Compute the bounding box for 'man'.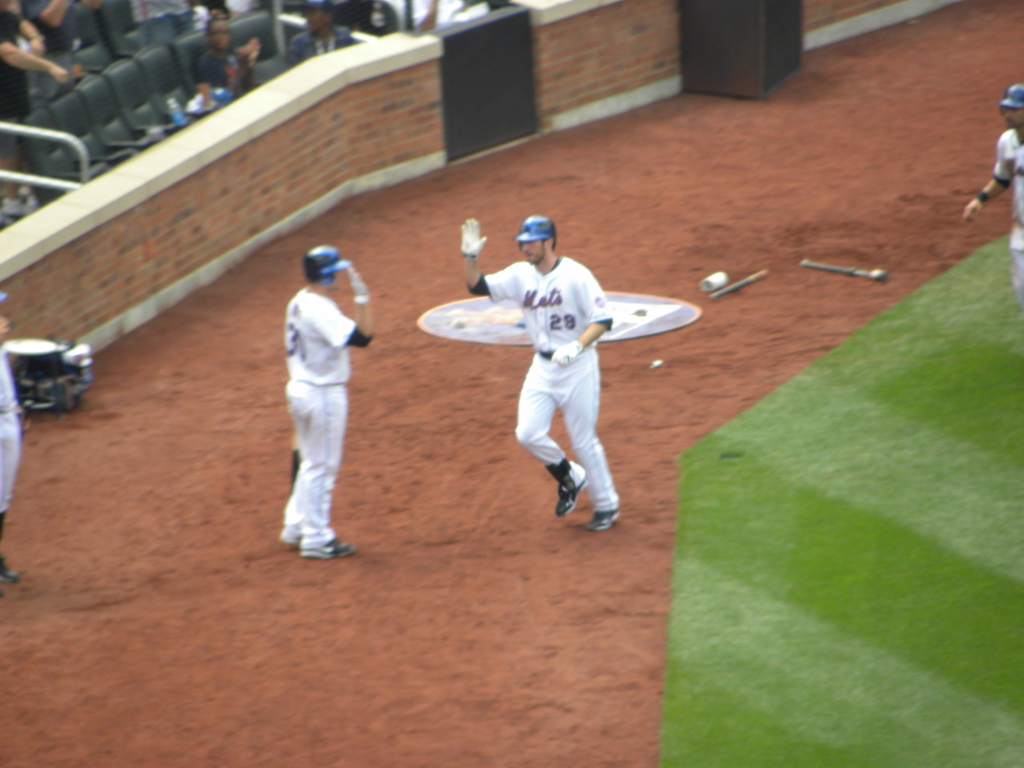
960, 81, 1023, 300.
